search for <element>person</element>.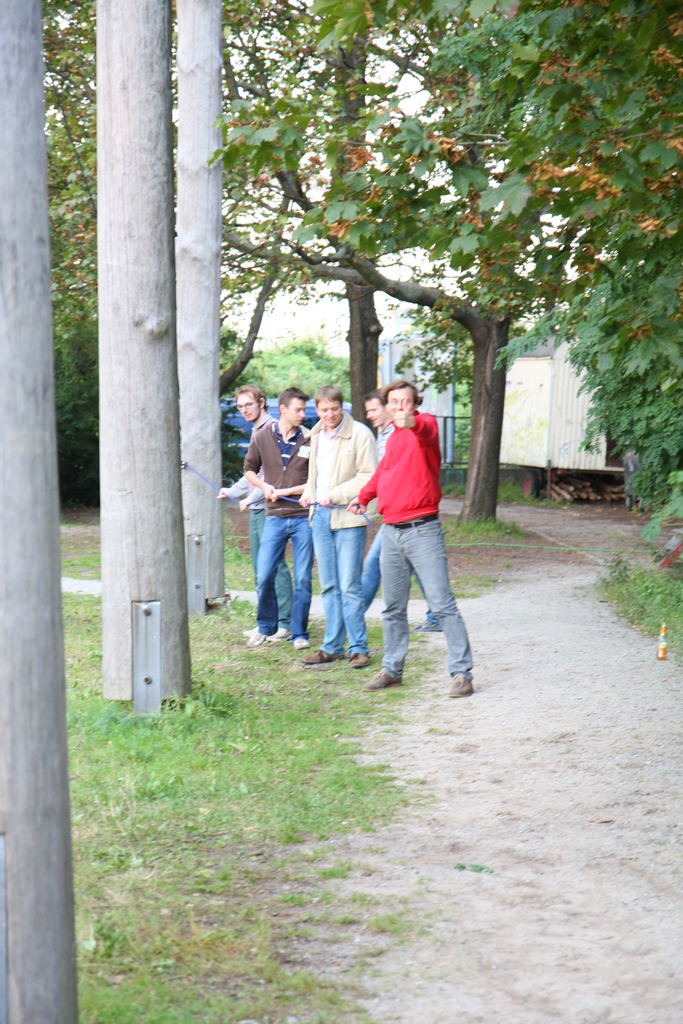
Found at 362/385/442/630.
